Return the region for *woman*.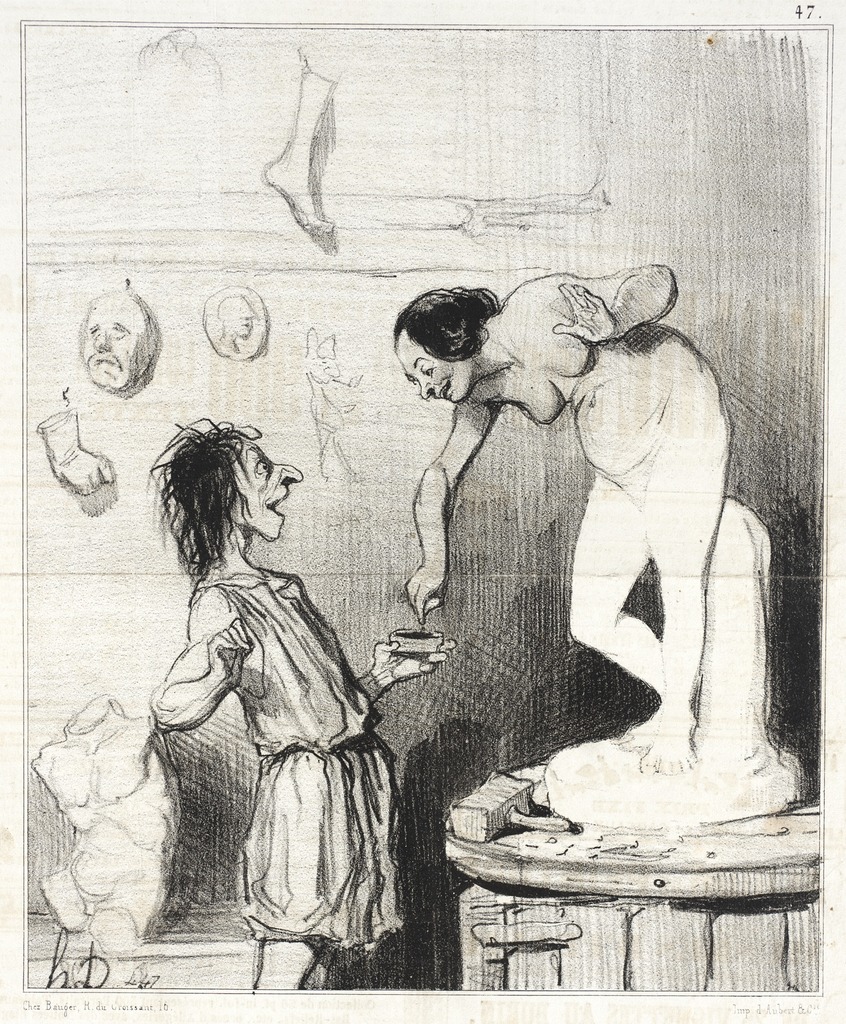
Rect(398, 256, 734, 770).
